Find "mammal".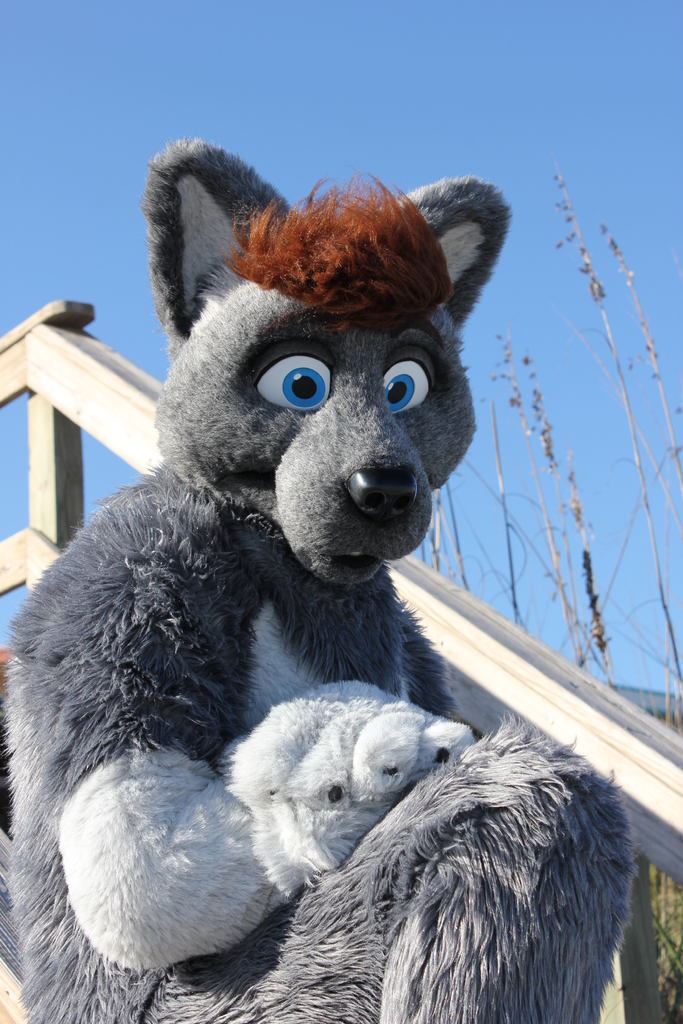
x1=48 y1=193 x2=544 y2=972.
